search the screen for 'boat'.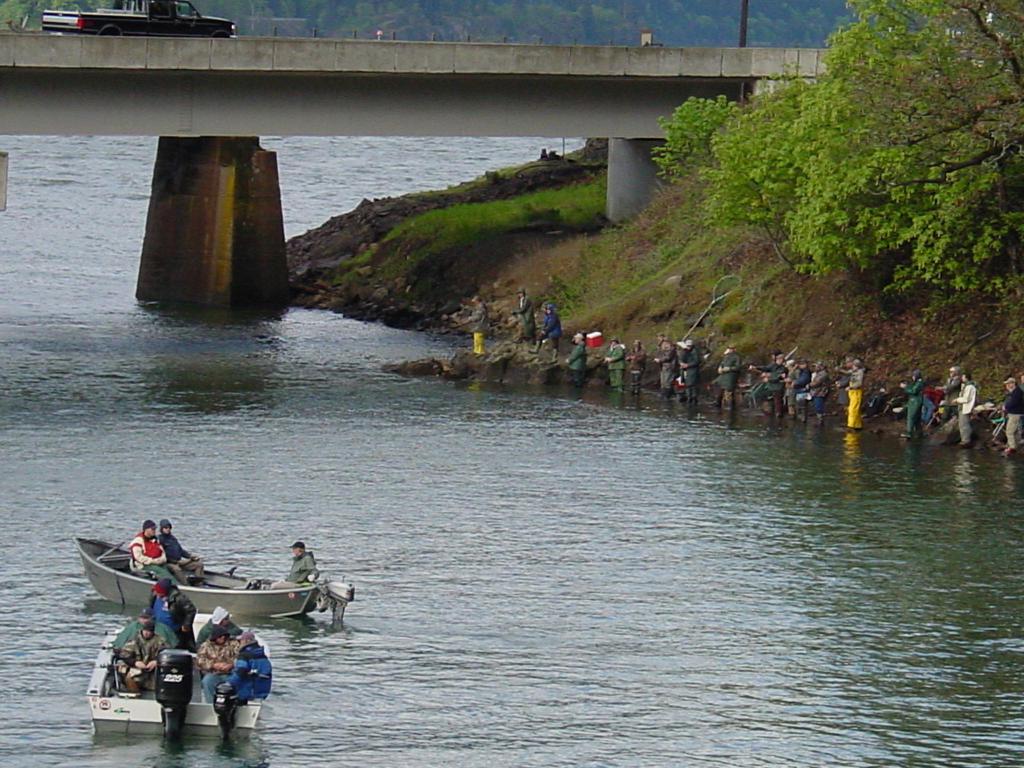
Found at bbox(77, 530, 352, 646).
